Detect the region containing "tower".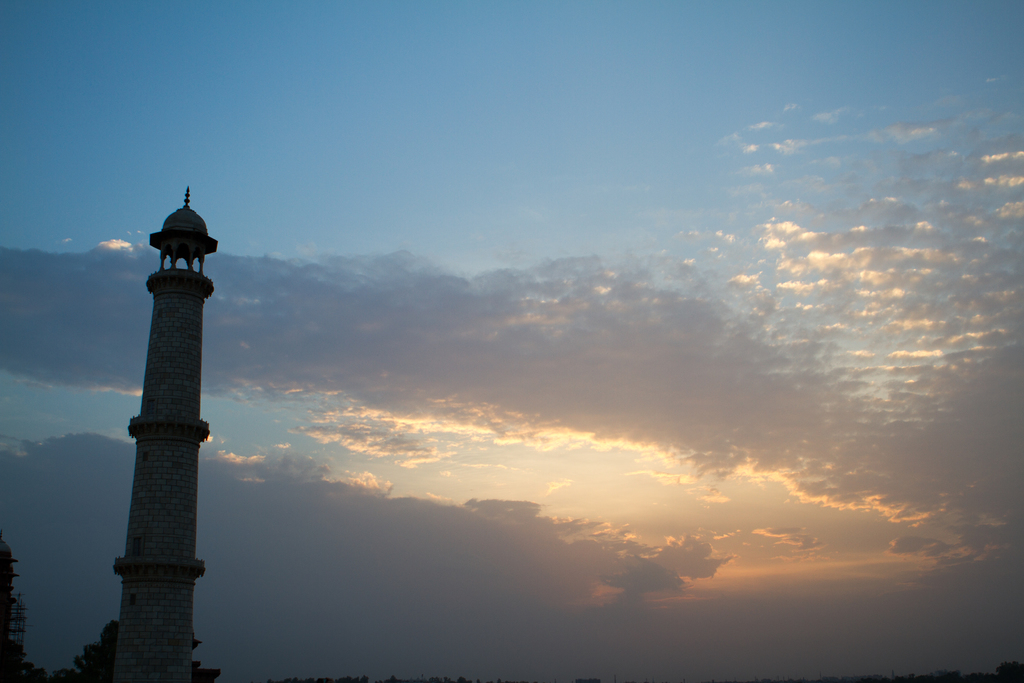
x1=108, y1=185, x2=207, y2=682.
